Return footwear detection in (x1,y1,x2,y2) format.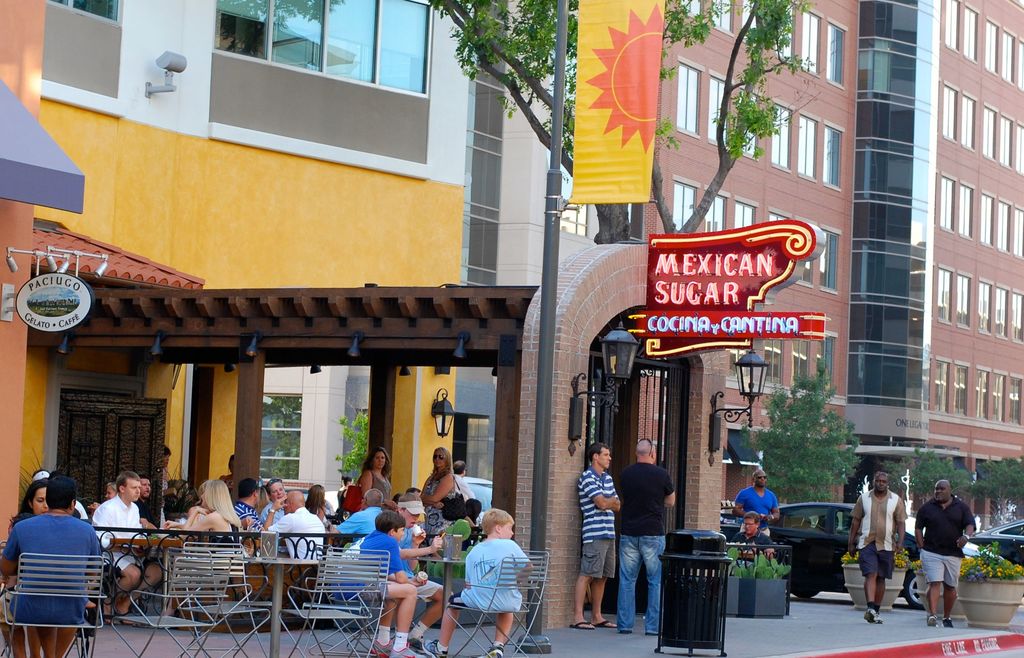
(373,636,397,657).
